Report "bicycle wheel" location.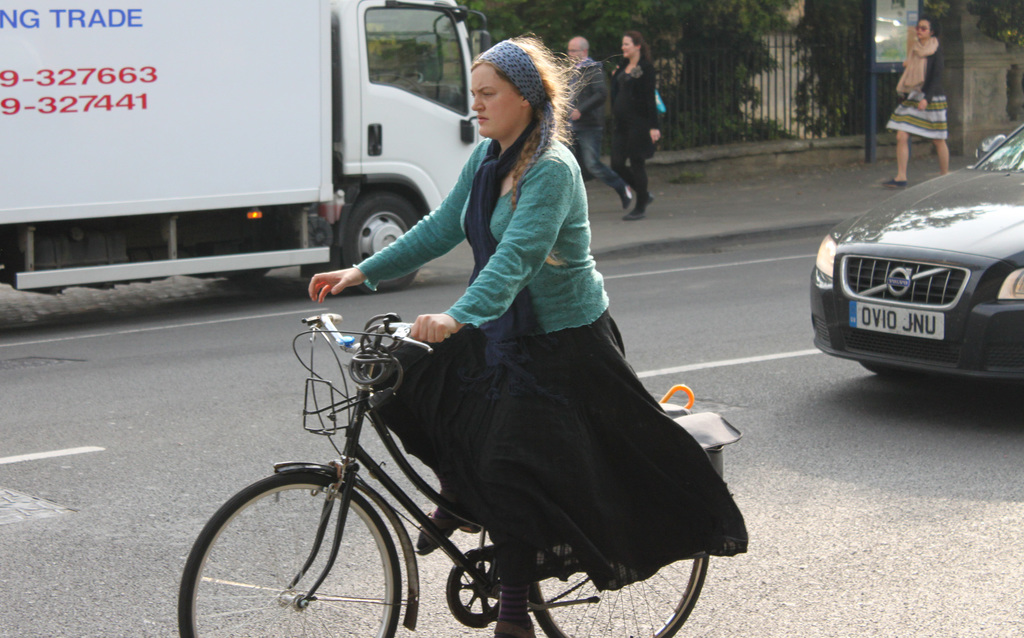
Report: {"left": 186, "top": 472, "right": 401, "bottom": 628}.
